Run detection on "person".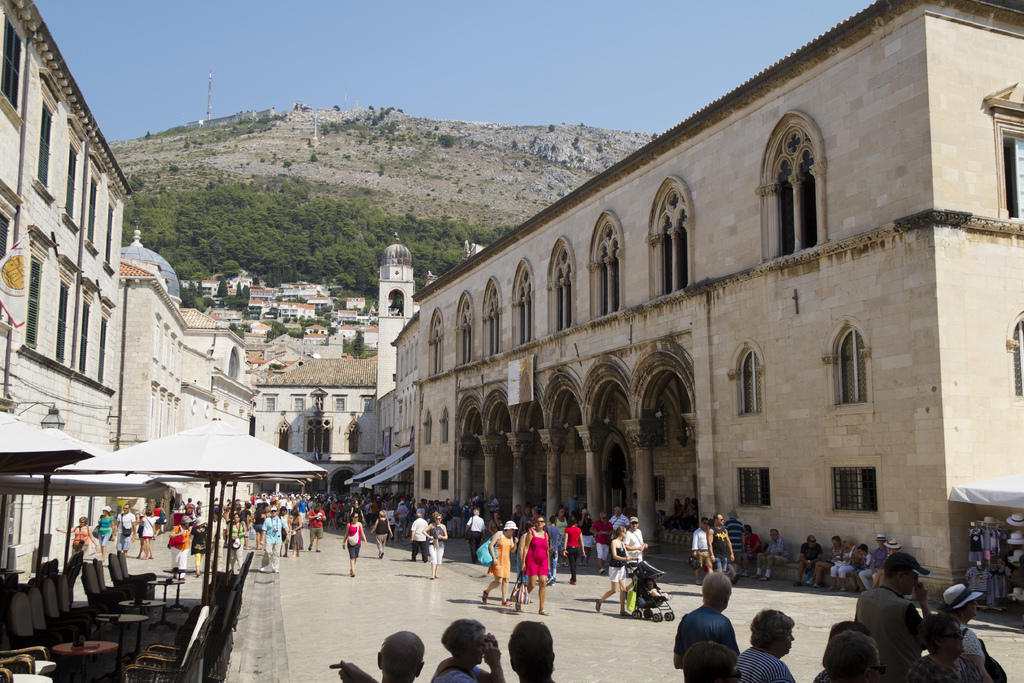
Result: Rect(339, 509, 369, 577).
